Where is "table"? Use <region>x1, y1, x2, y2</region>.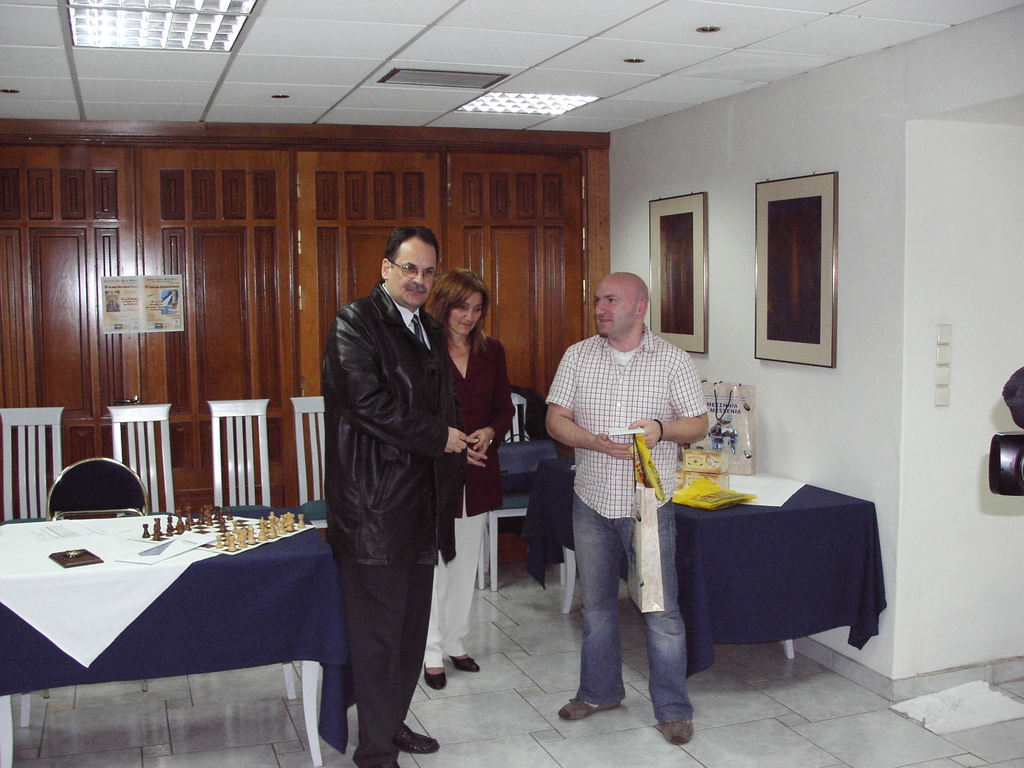
<region>20, 484, 315, 705</region>.
